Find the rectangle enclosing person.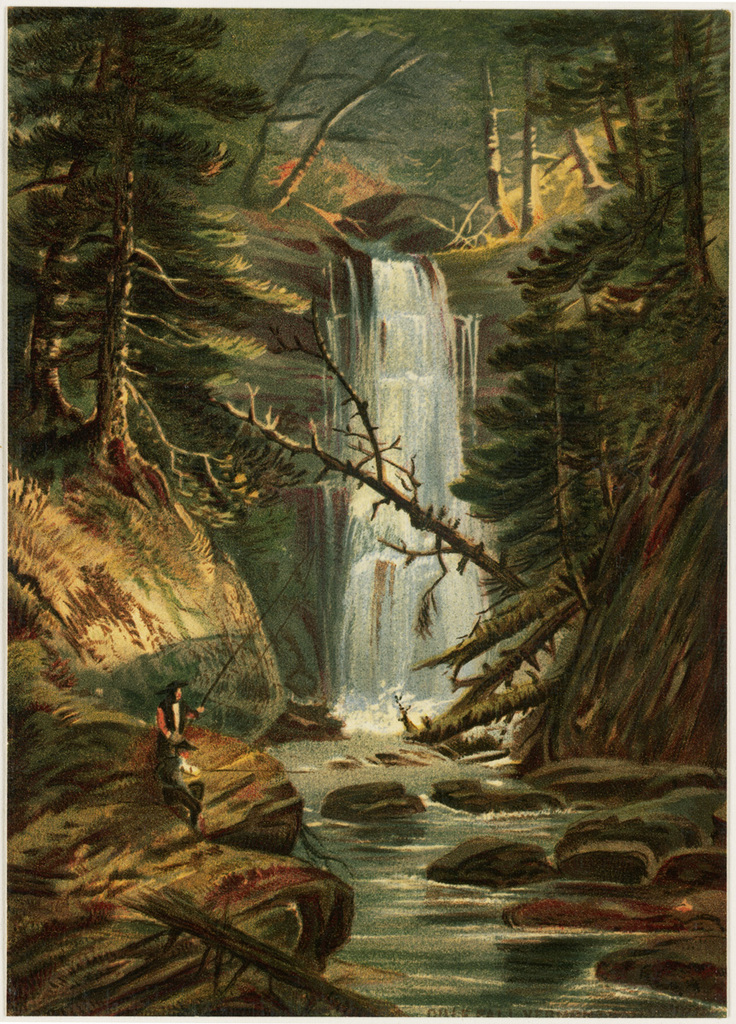
box(157, 737, 215, 838).
